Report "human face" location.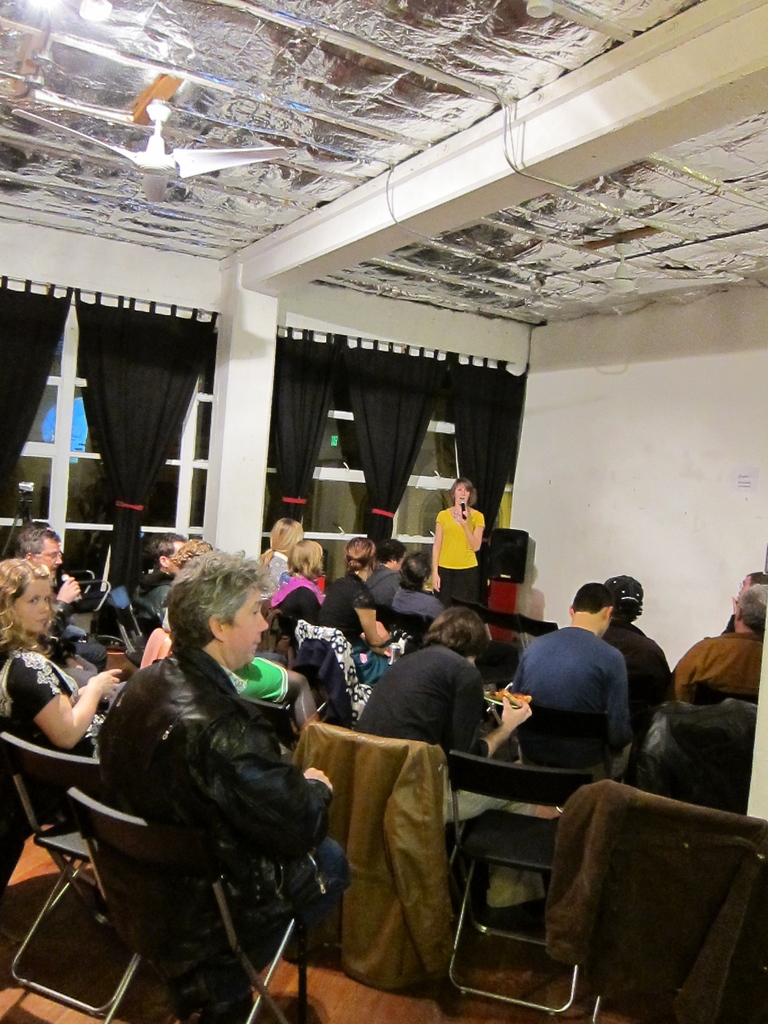
Report: {"x1": 20, "y1": 582, "x2": 52, "y2": 636}.
